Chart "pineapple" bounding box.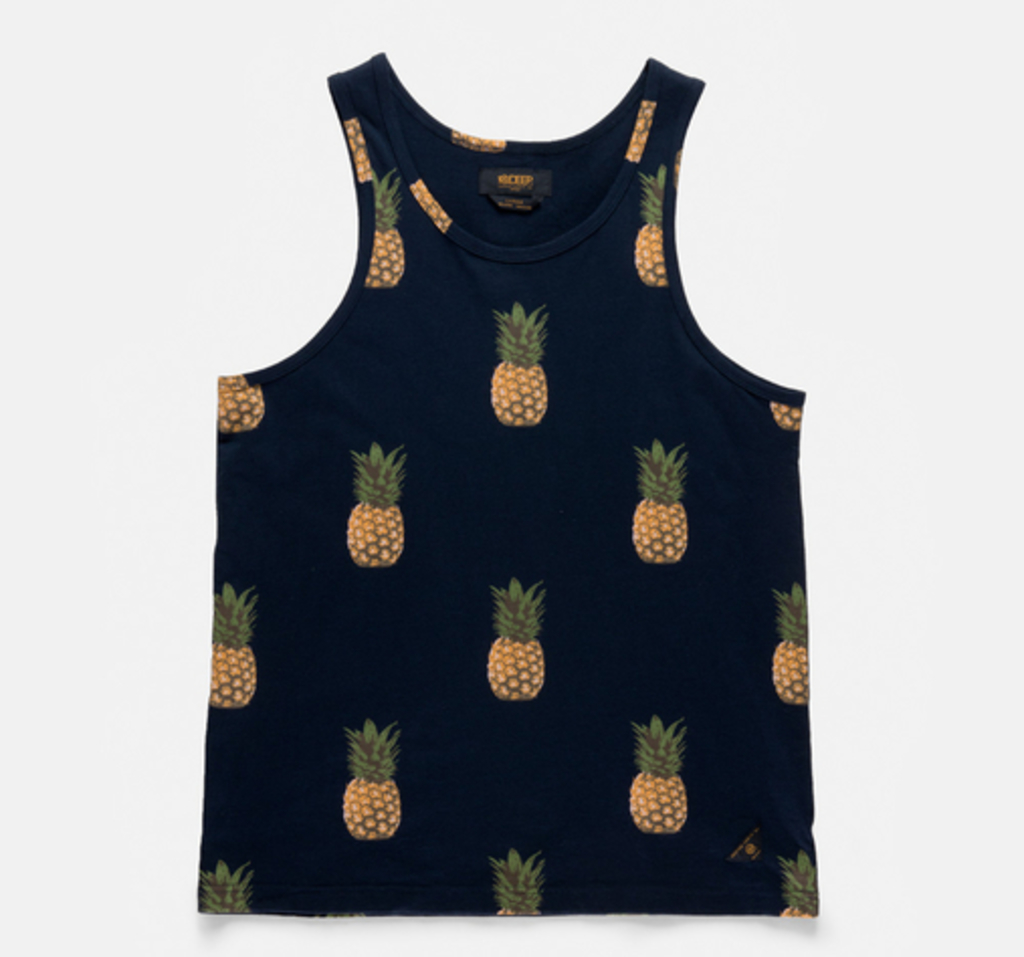
Charted: <bbox>778, 846, 824, 915</bbox>.
